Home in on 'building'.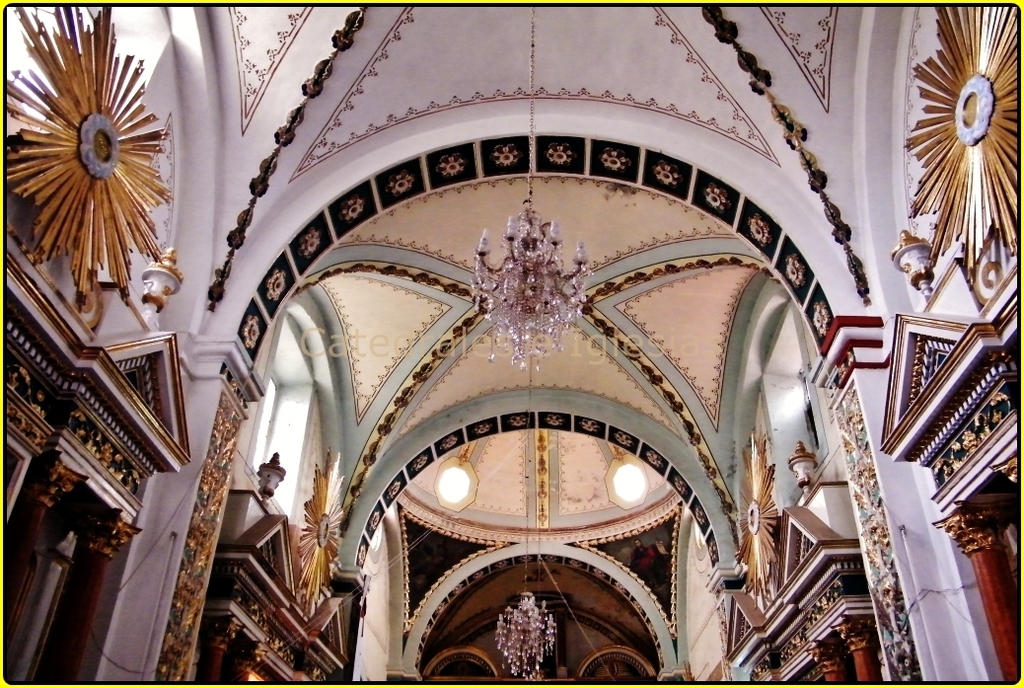
Homed in at left=8, top=1, right=1023, bottom=680.
